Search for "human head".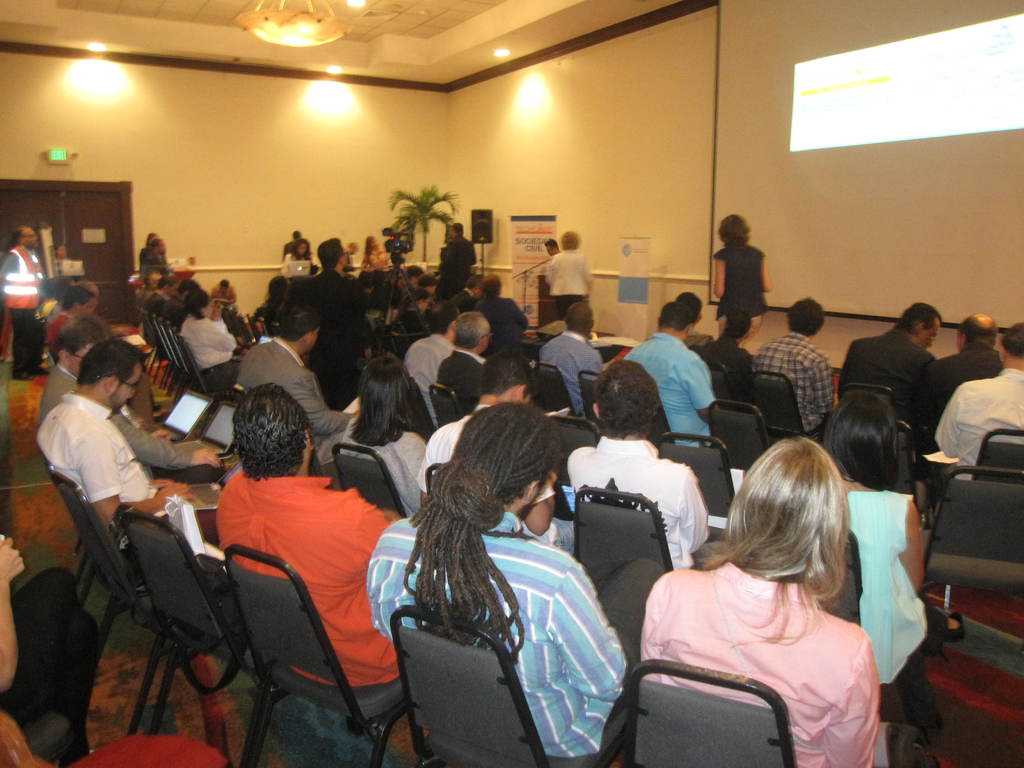
Found at [591,356,660,436].
